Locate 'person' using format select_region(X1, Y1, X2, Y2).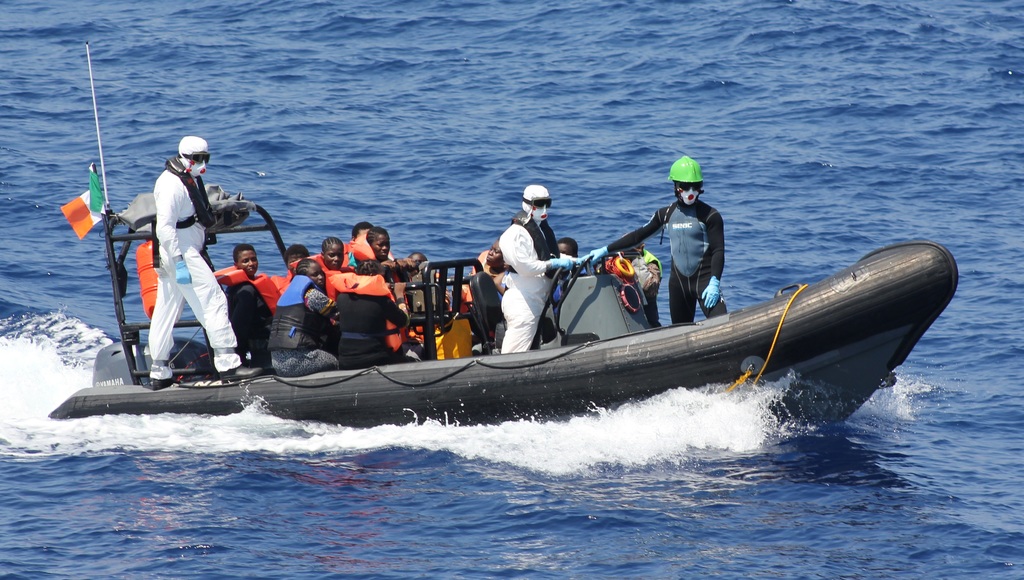
select_region(269, 260, 337, 371).
